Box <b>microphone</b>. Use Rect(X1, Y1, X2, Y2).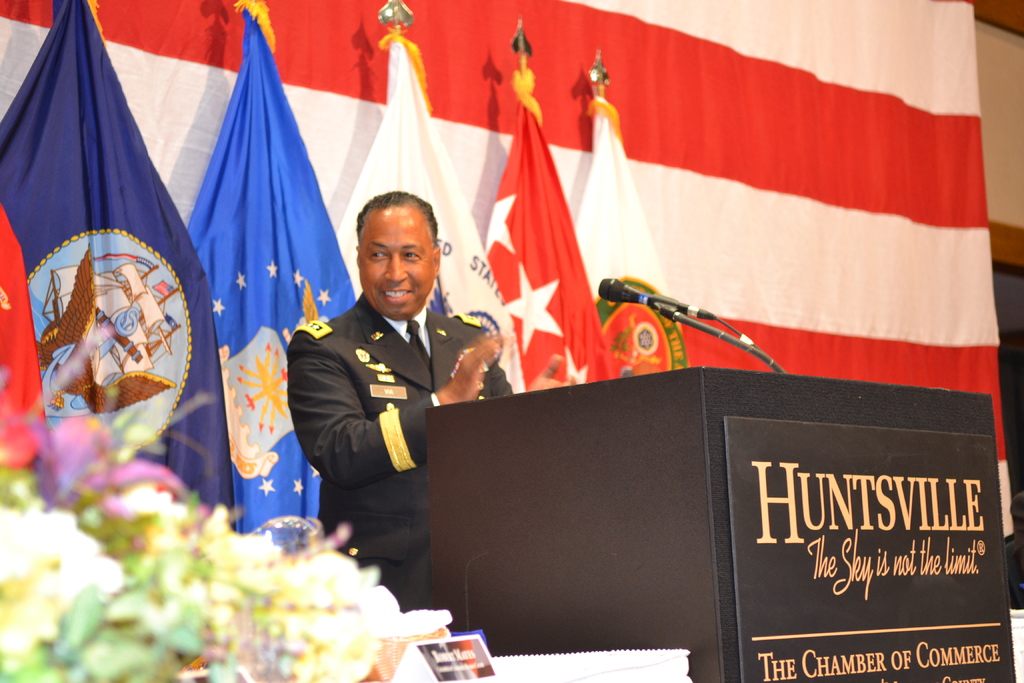
Rect(596, 277, 712, 320).
